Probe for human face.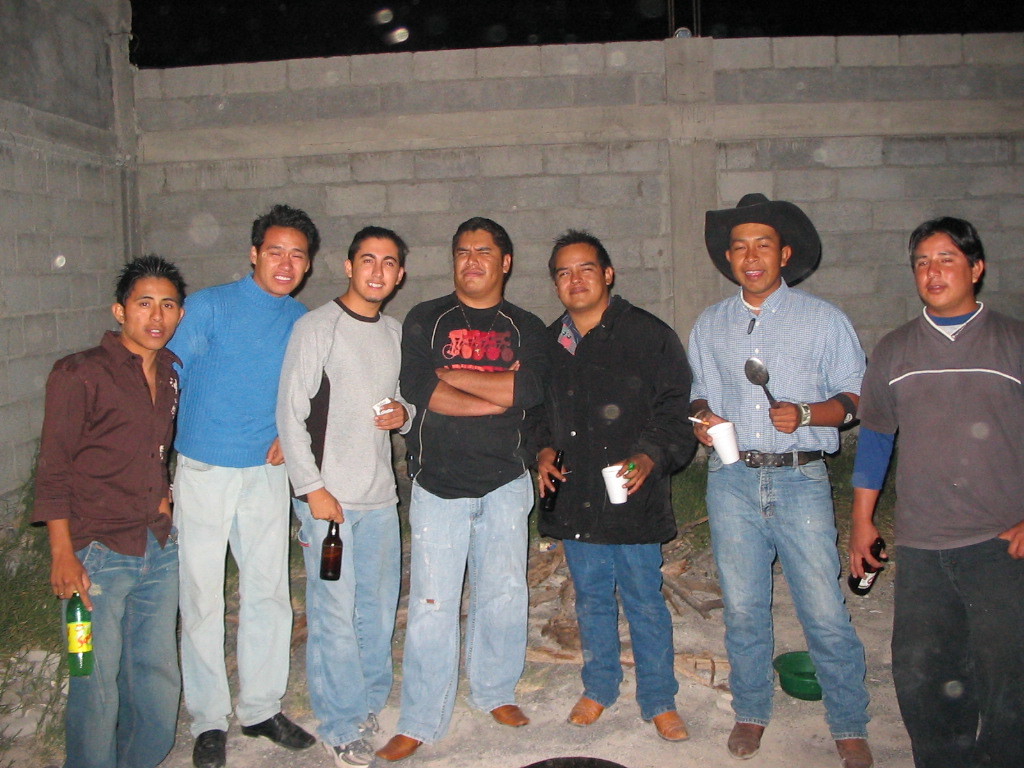
Probe result: [353, 241, 402, 297].
